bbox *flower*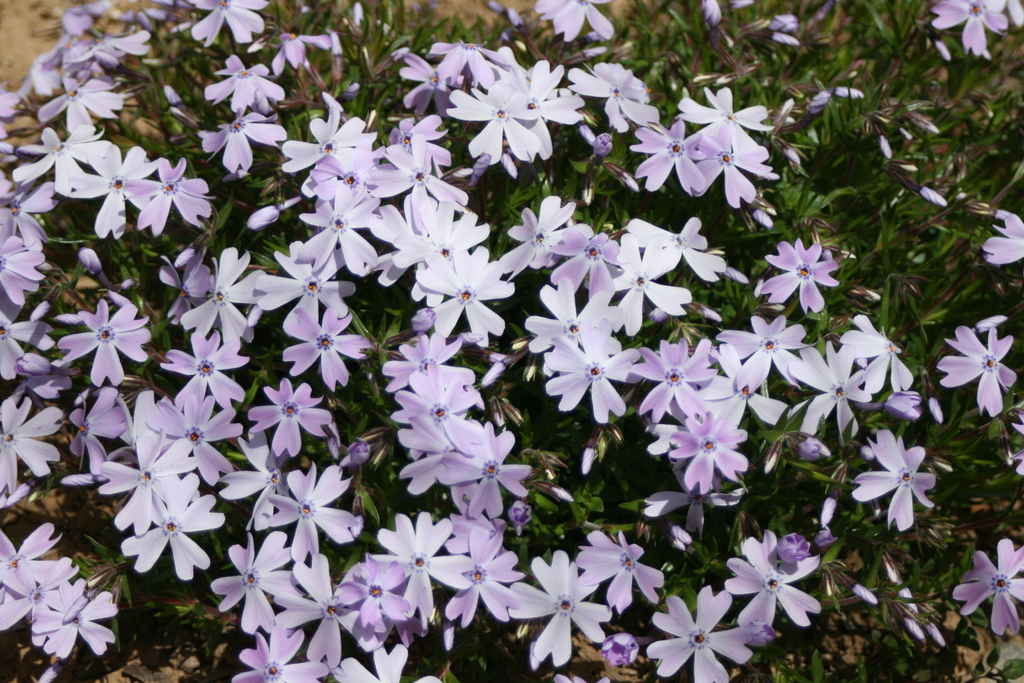
l=897, t=600, r=922, b=642
